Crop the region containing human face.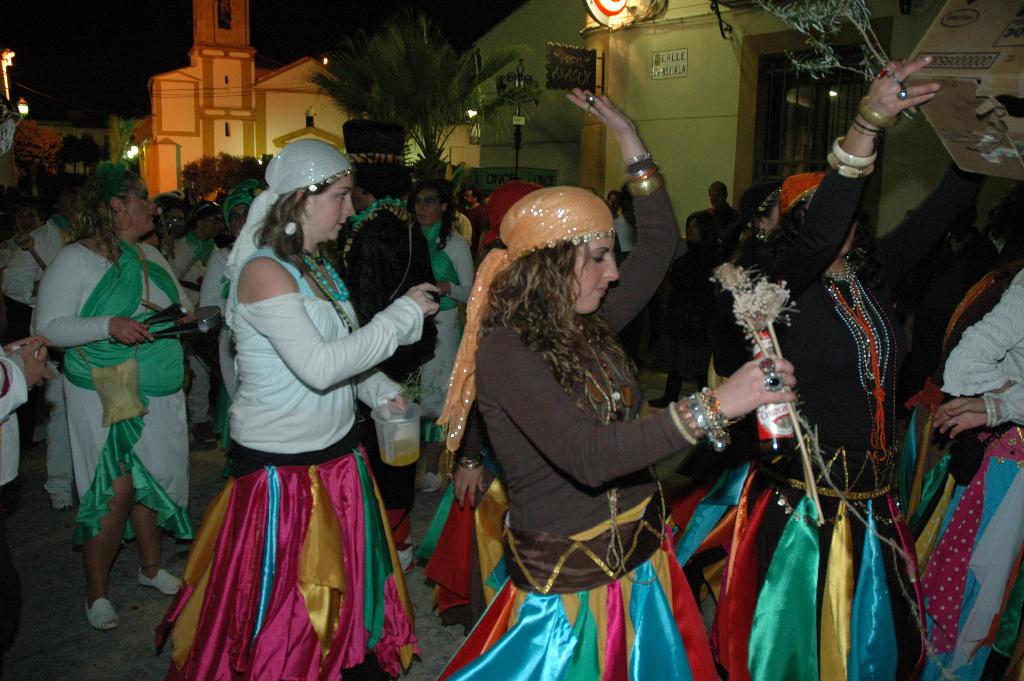
Crop region: detection(325, 181, 356, 242).
